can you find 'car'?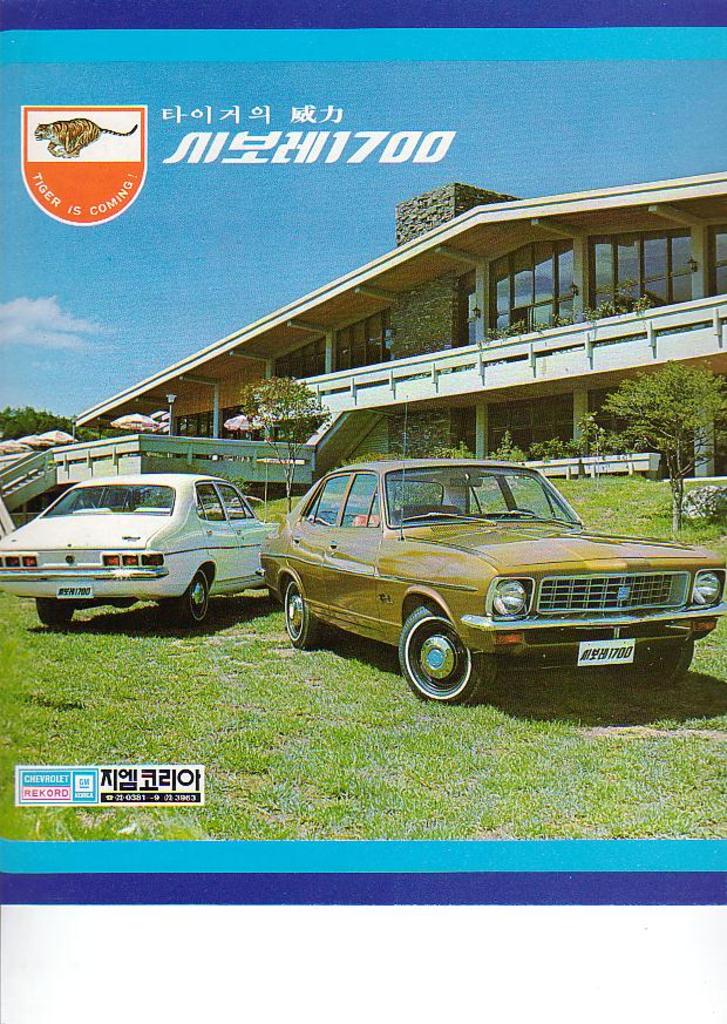
Yes, bounding box: rect(0, 473, 287, 633).
